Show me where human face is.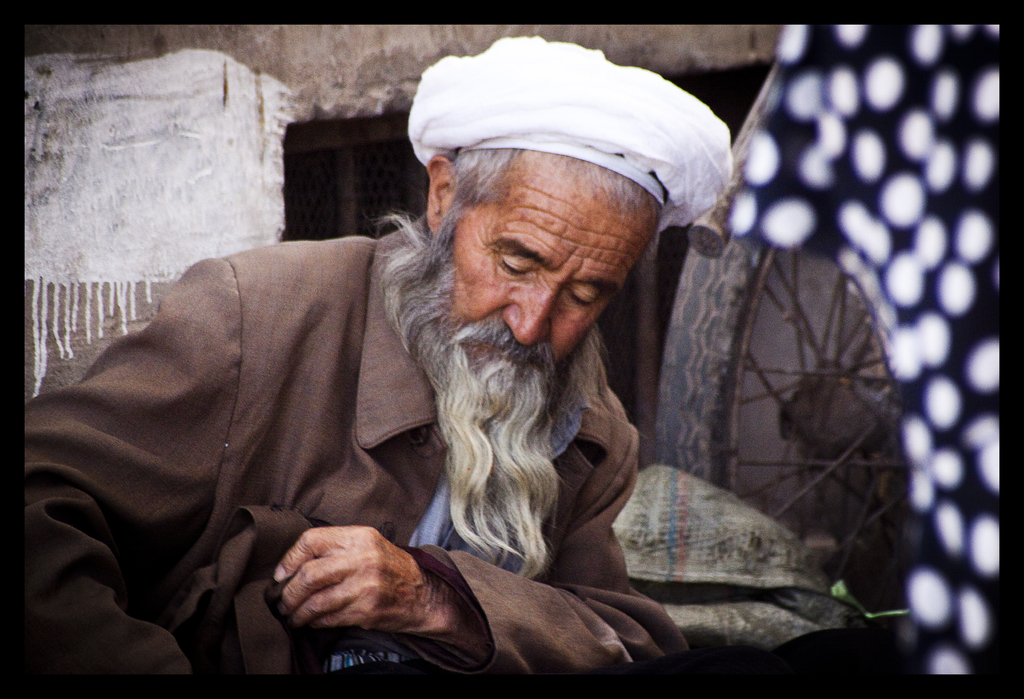
human face is at (left=446, top=150, right=662, bottom=412).
